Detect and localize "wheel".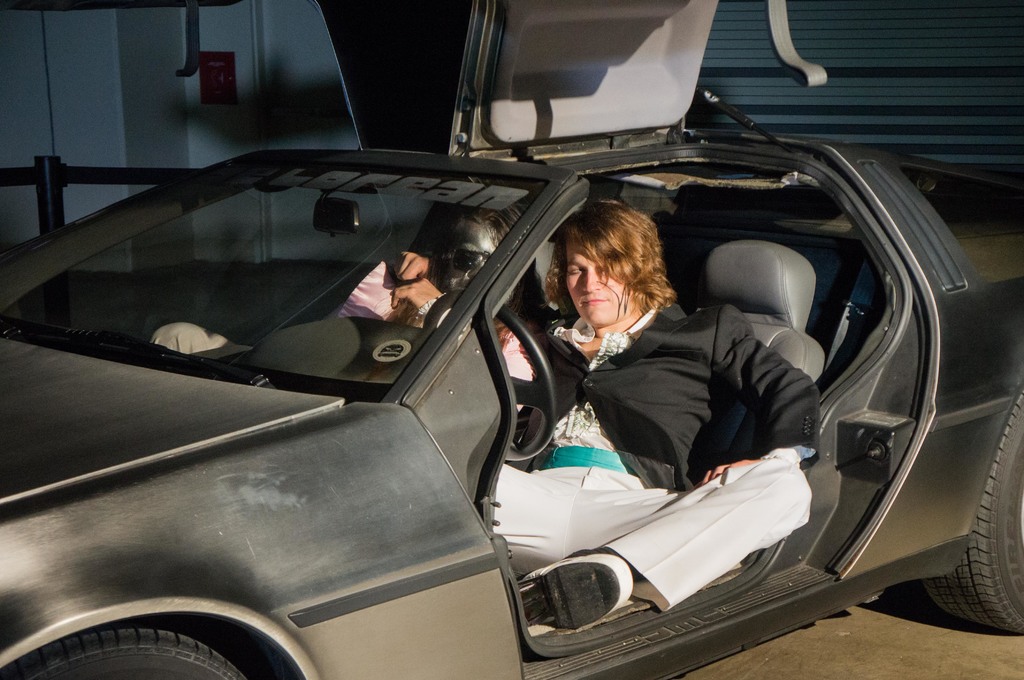
Localized at bbox(918, 383, 1023, 638).
